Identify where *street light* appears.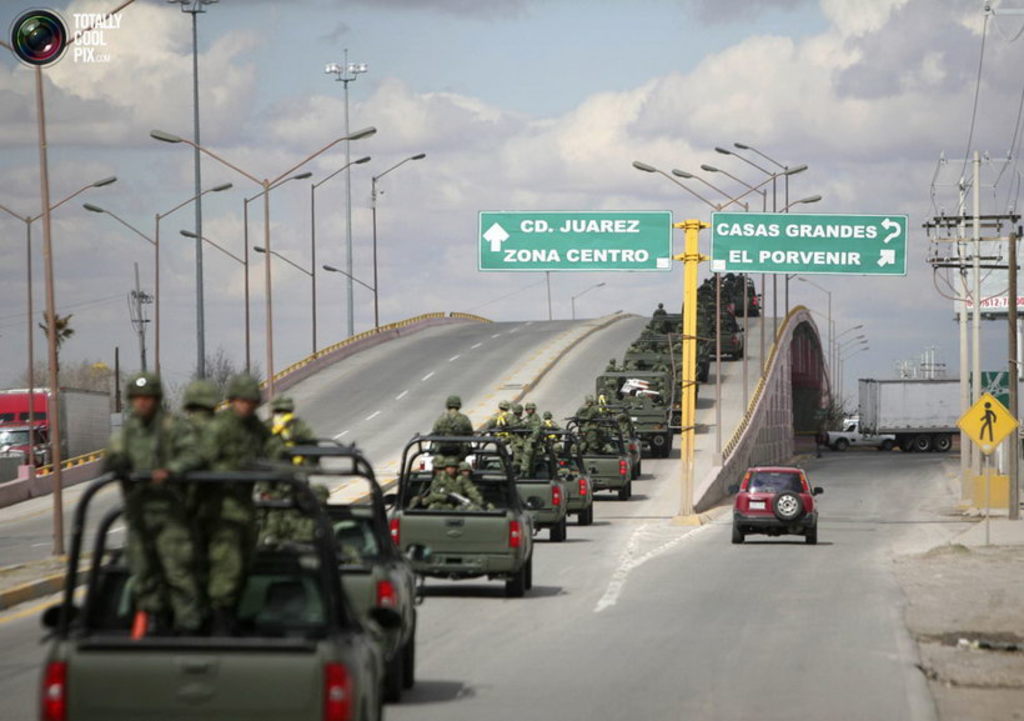
Appears at [left=174, top=166, right=316, bottom=380].
